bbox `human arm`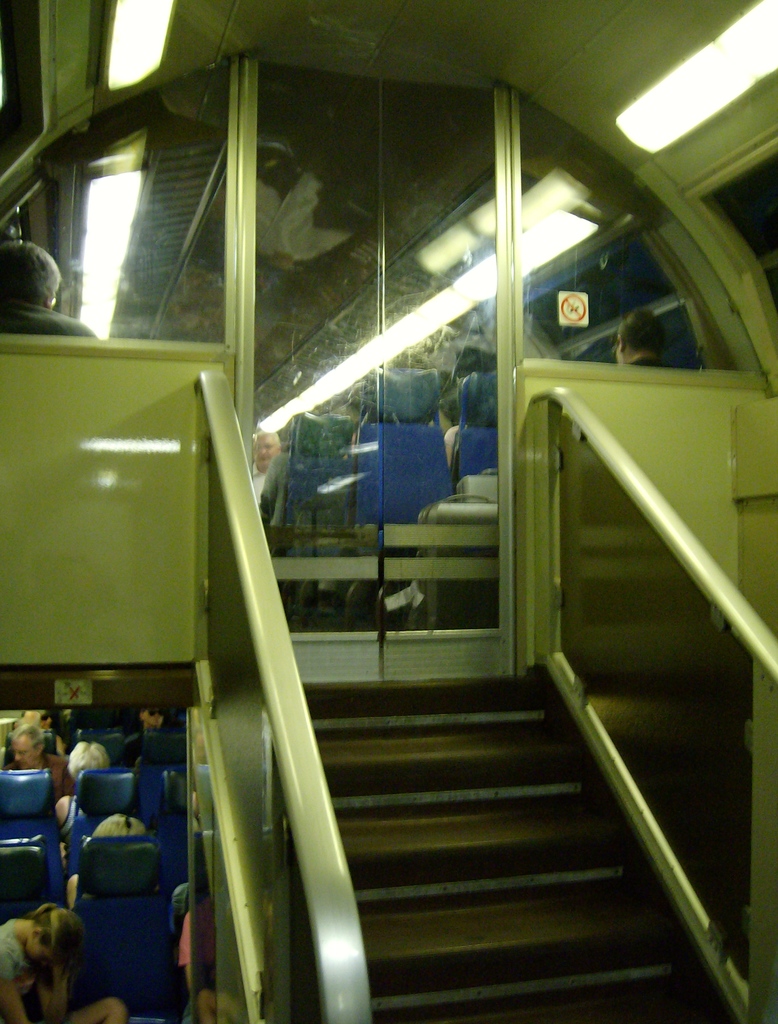
pyautogui.locateOnScreen(127, 721, 168, 783)
